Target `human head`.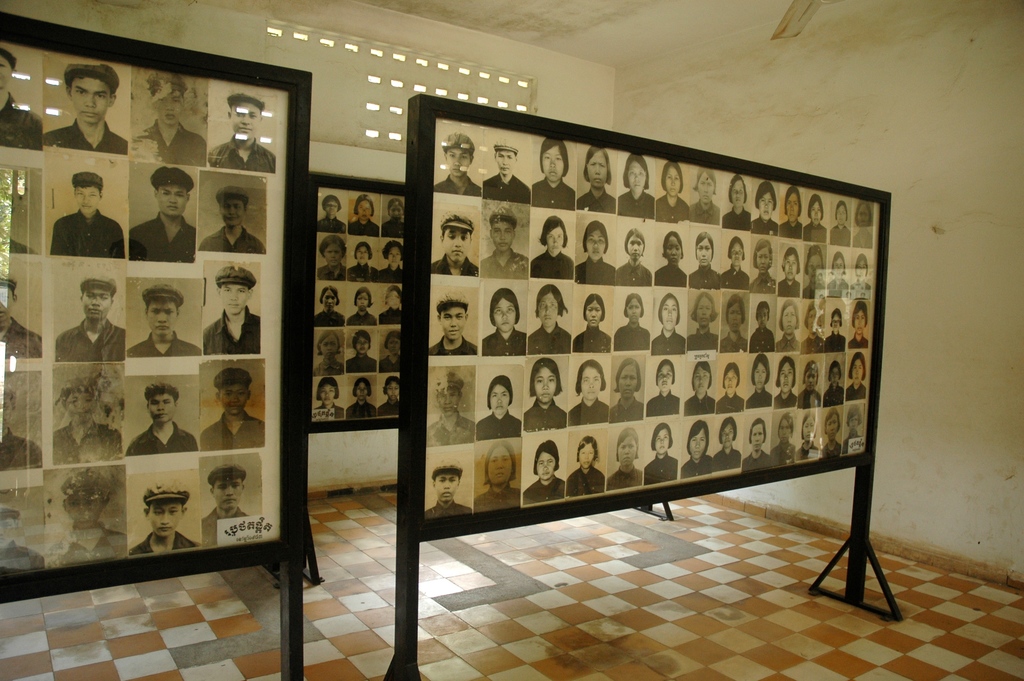
Target region: box(351, 329, 370, 356).
